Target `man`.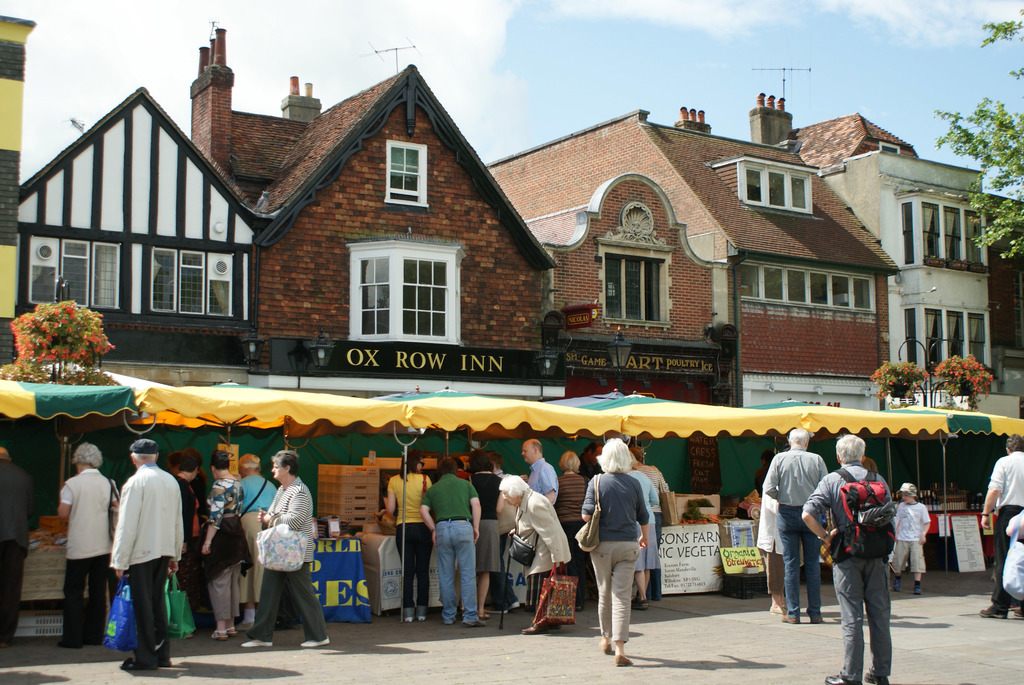
Target region: <region>52, 443, 124, 646</region>.
